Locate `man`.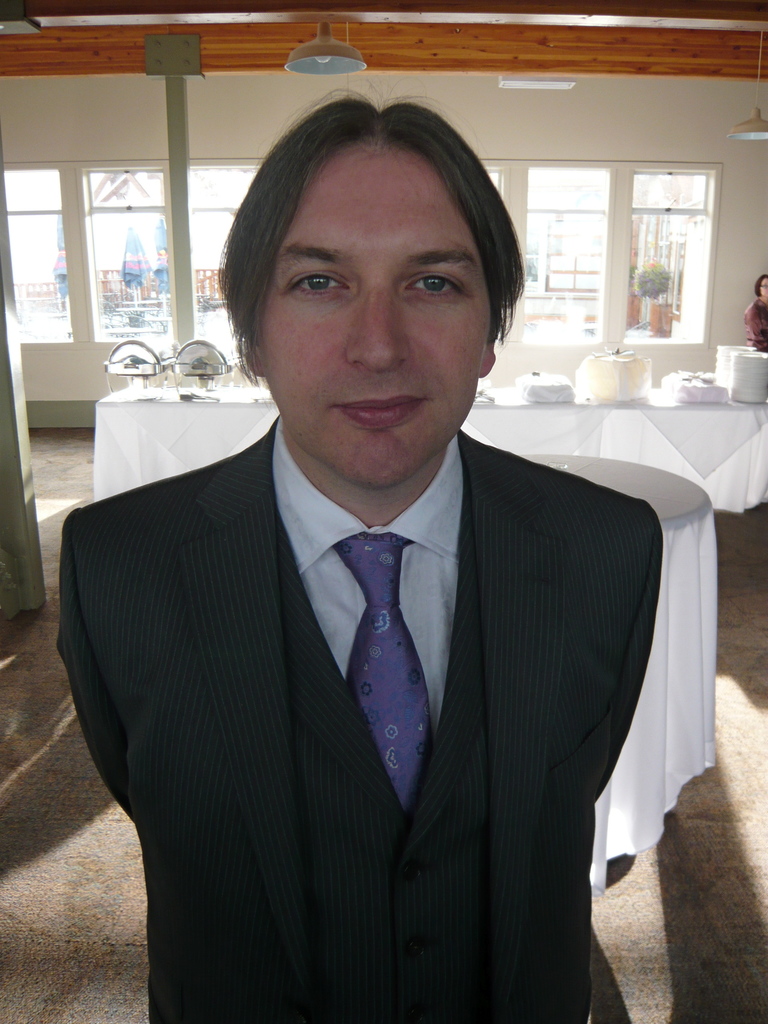
Bounding box: <box>35,152,712,996</box>.
